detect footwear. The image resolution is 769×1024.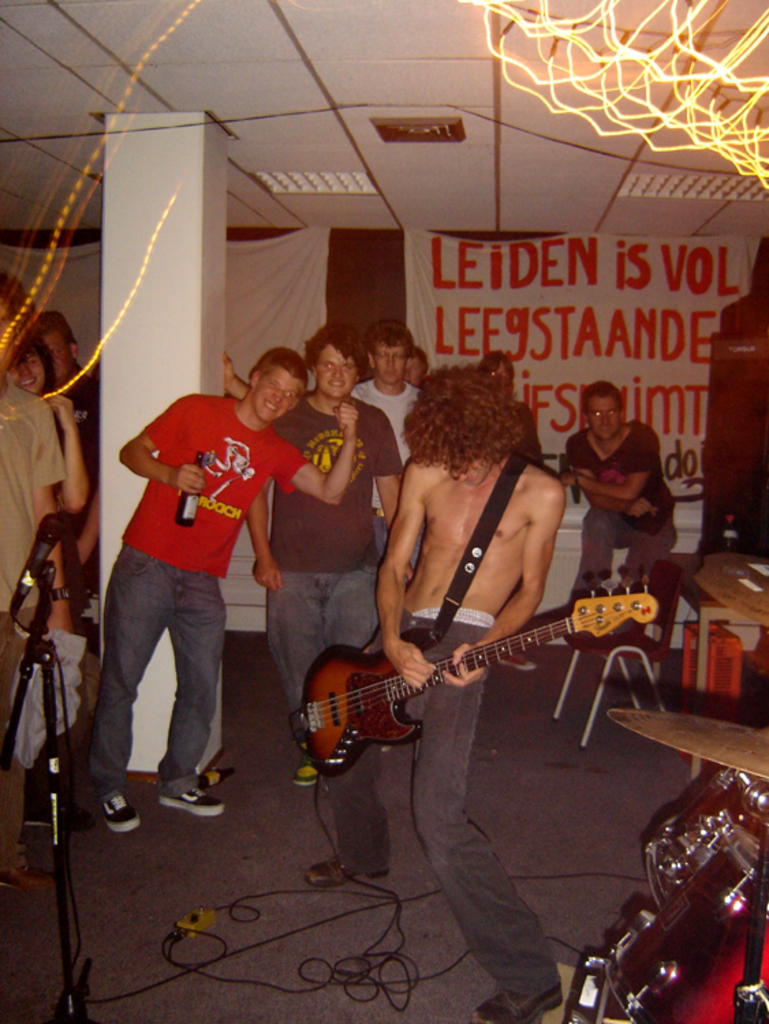
295:762:324:785.
